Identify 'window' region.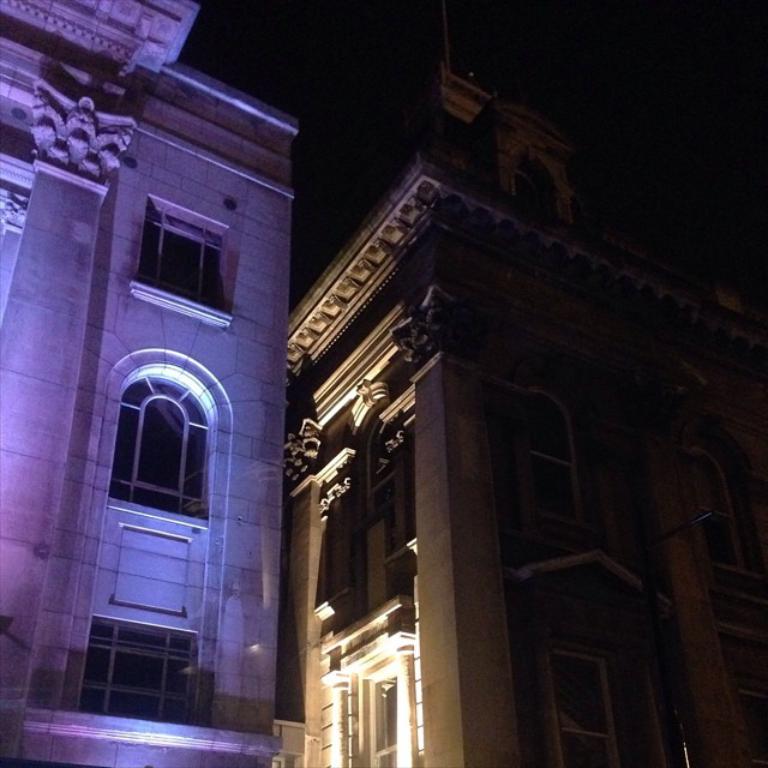
Region: BBox(77, 619, 199, 727).
